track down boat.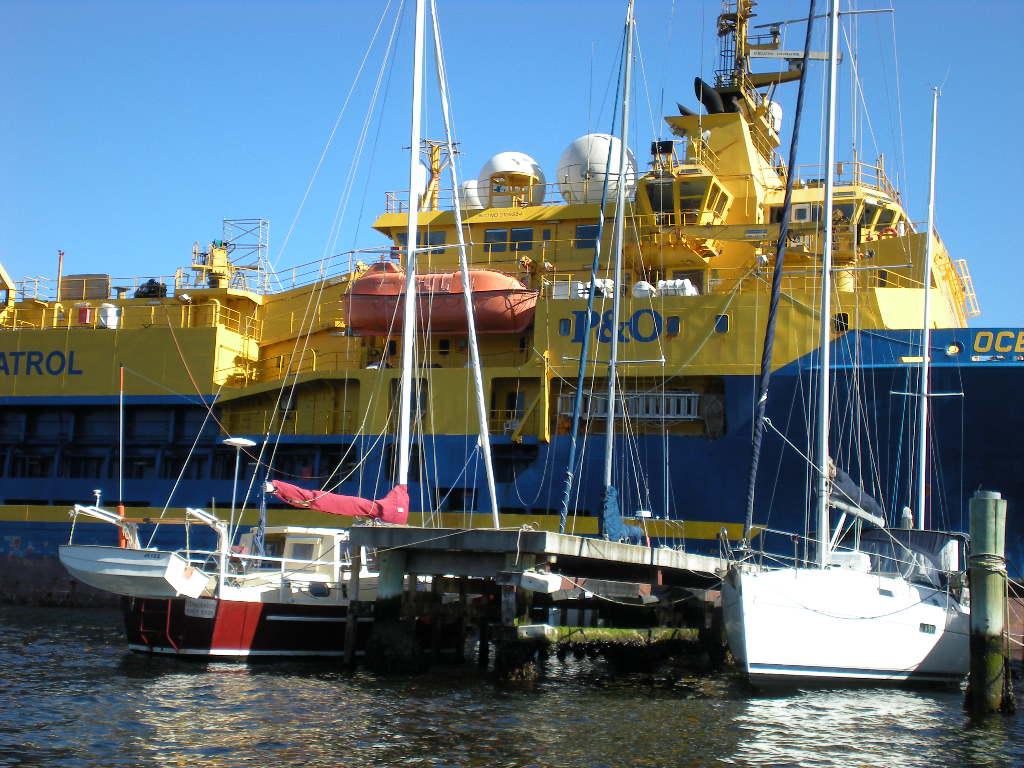
Tracked to <box>53,3,503,664</box>.
